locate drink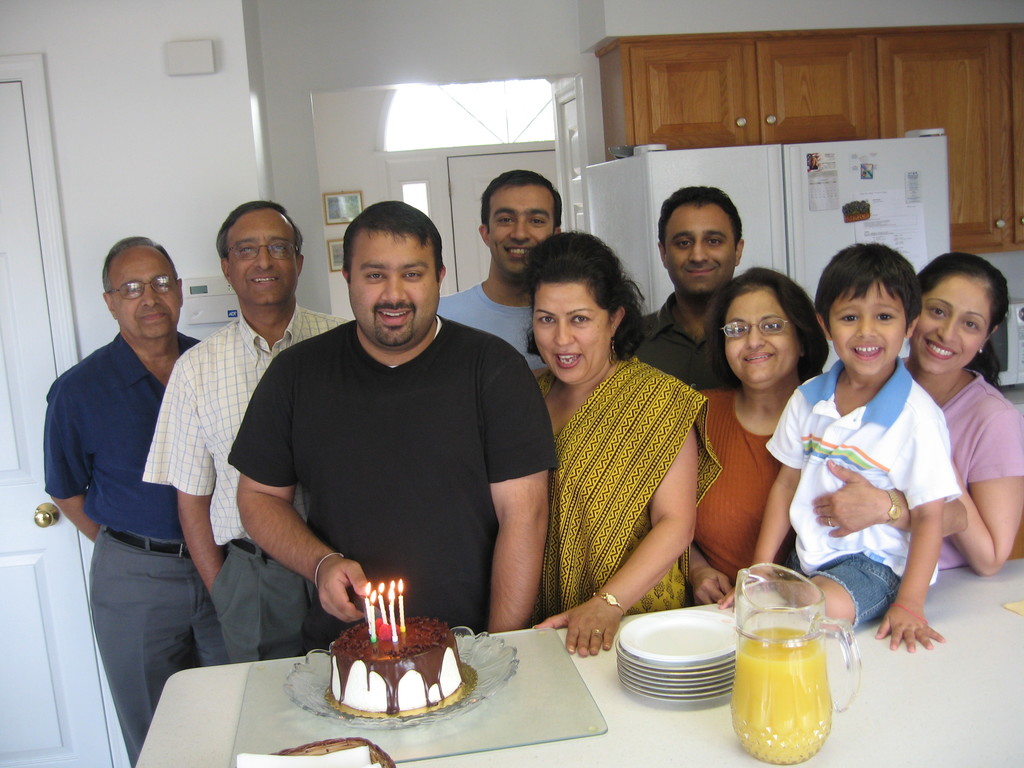
730/633/829/762
